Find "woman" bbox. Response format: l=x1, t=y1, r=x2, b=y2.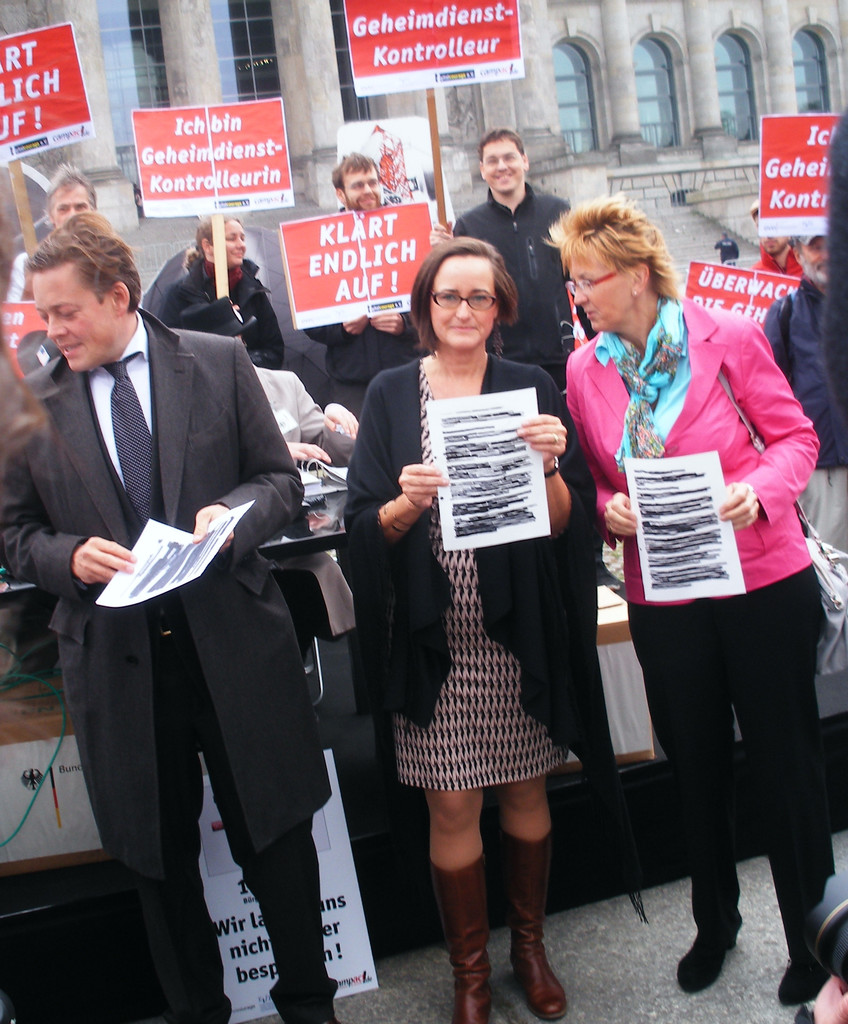
l=348, t=248, r=610, b=936.
